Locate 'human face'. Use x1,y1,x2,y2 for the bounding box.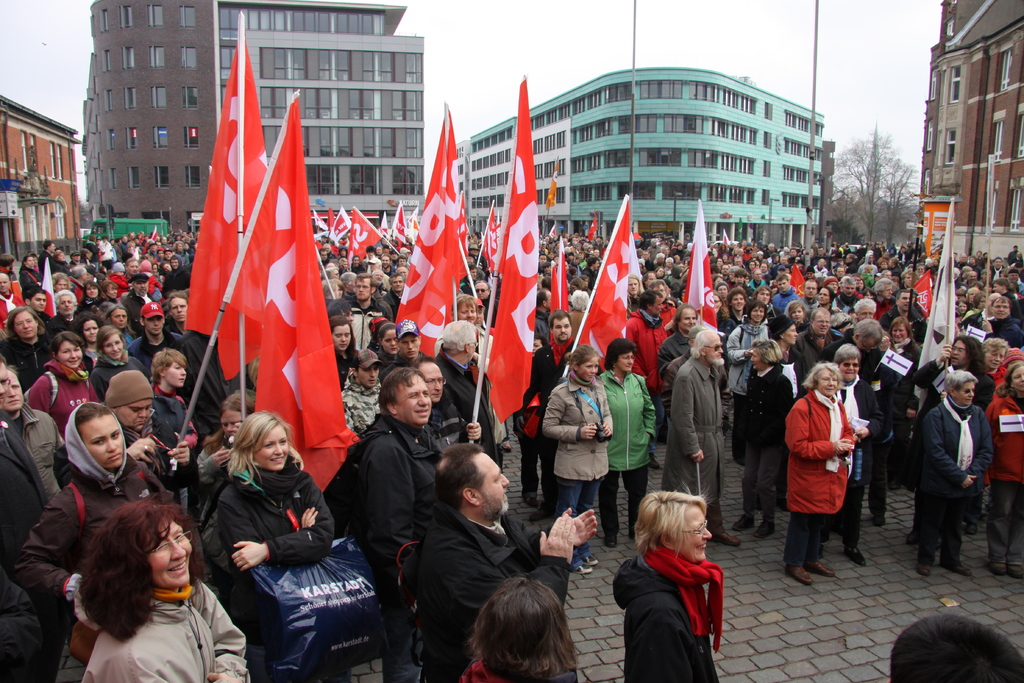
982,344,1010,372.
